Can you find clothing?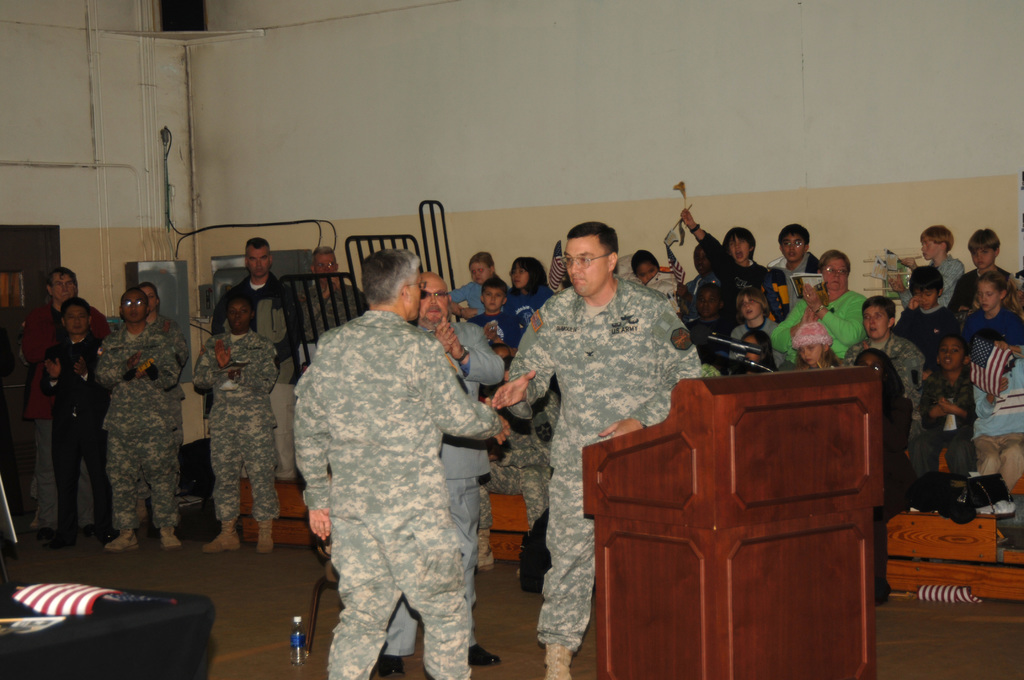
Yes, bounding box: [x1=948, y1=268, x2=1000, y2=302].
